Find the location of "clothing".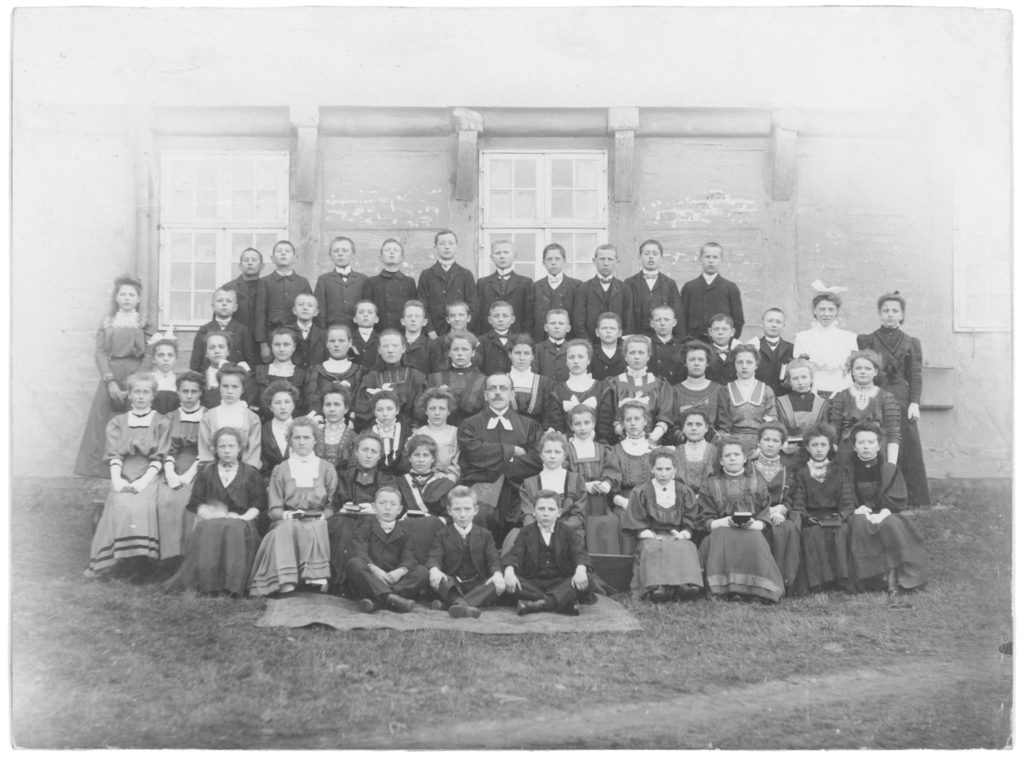
Location: 830 381 902 461.
